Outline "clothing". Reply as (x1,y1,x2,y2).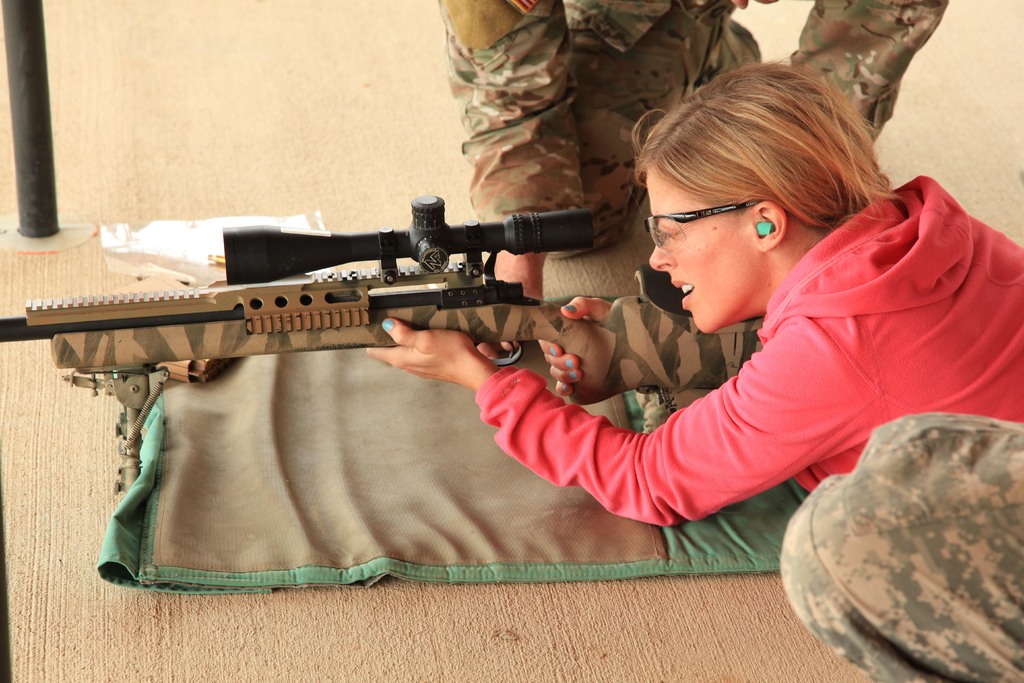
(439,0,950,259).
